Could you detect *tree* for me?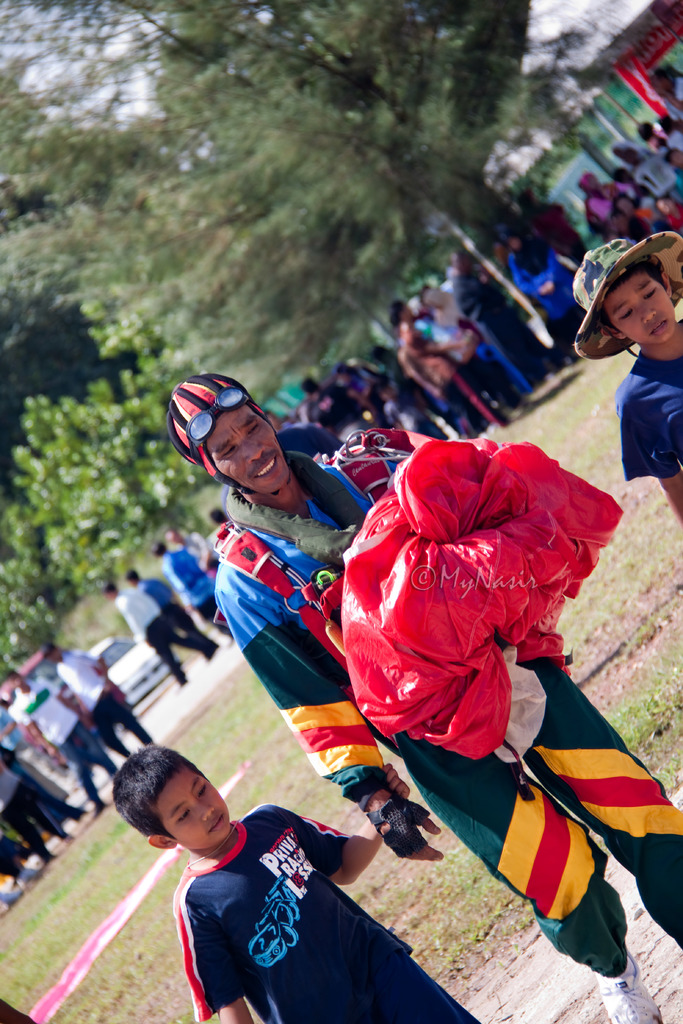
Detection result: left=26, top=360, right=206, bottom=573.
